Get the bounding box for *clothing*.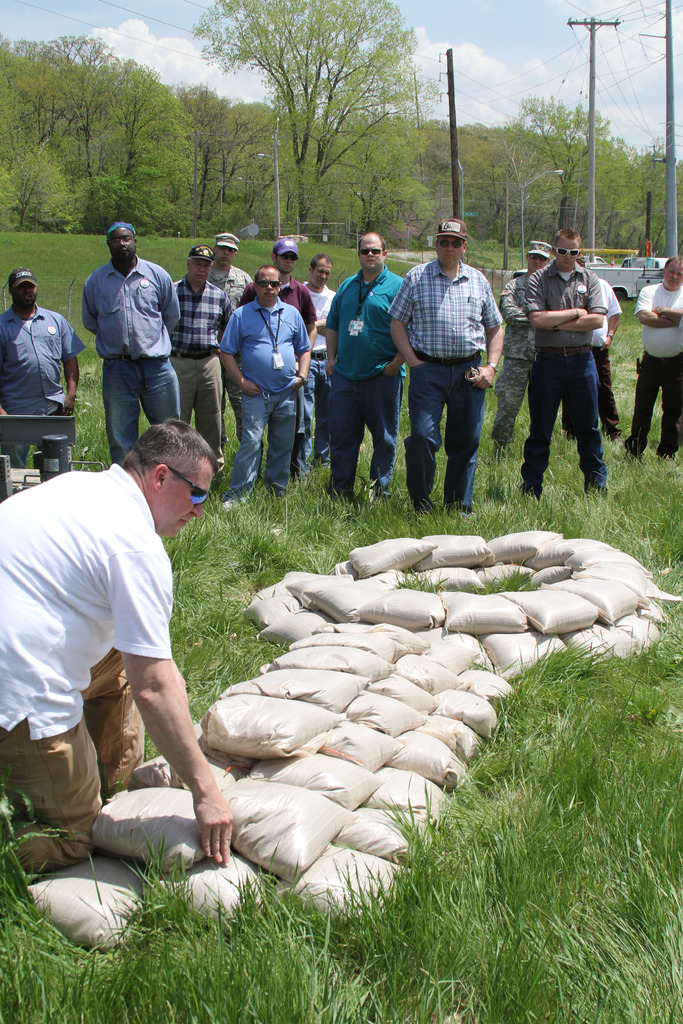
(left=240, top=276, right=311, bottom=477).
